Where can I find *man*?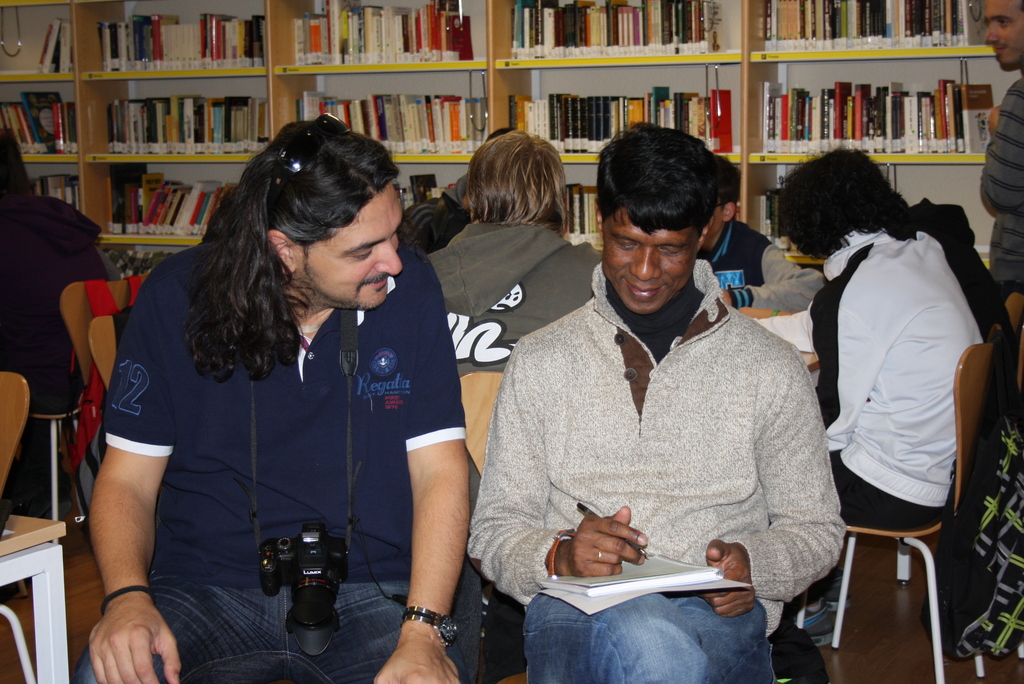
You can find it at bbox=[433, 138, 610, 376].
